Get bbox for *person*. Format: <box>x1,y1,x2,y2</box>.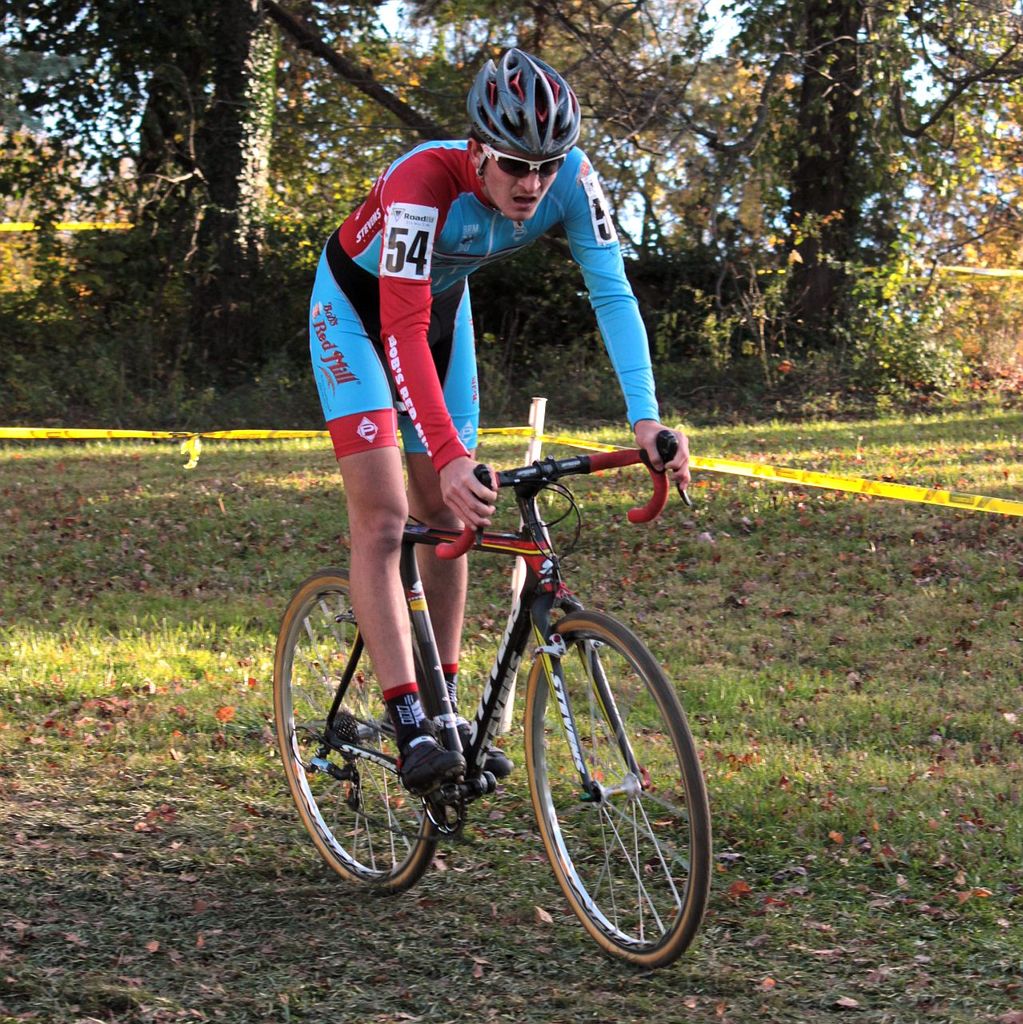
<box>287,178,694,918</box>.
